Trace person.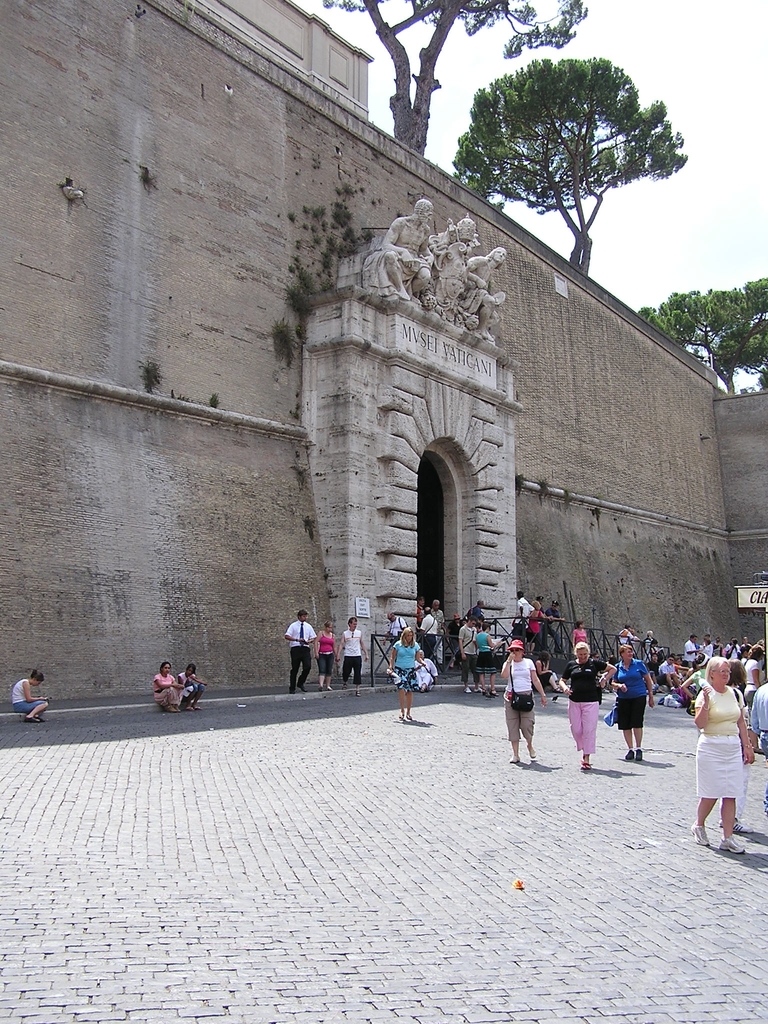
Traced to (x1=742, y1=660, x2=767, y2=758).
